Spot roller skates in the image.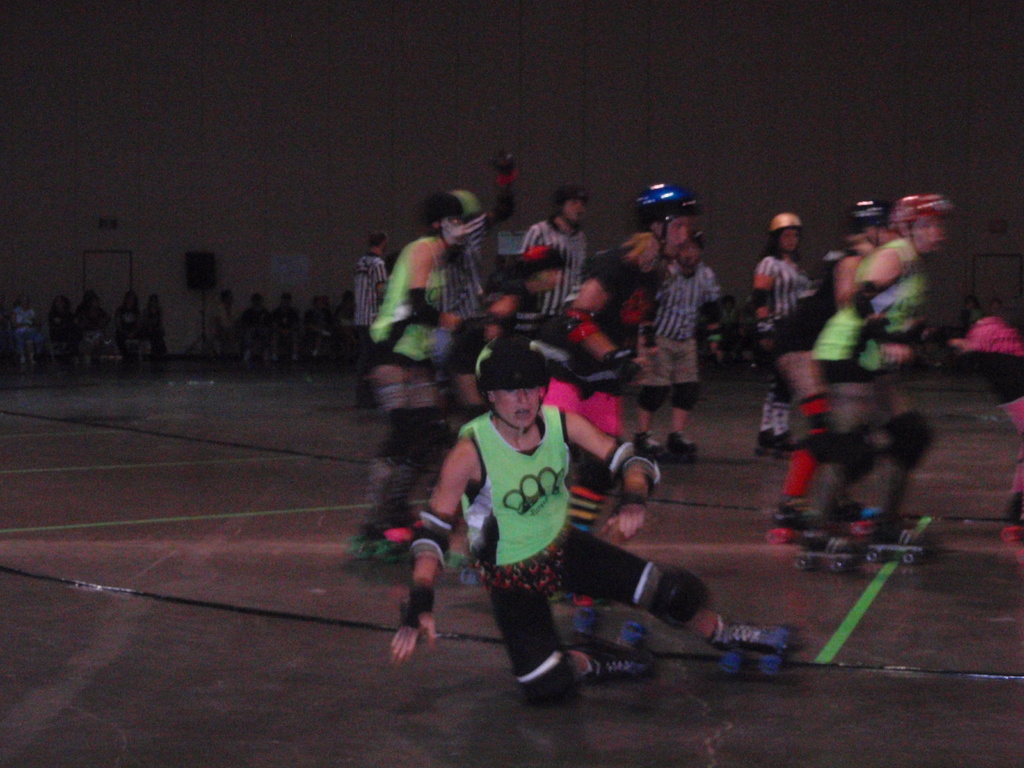
roller skates found at region(868, 518, 930, 569).
